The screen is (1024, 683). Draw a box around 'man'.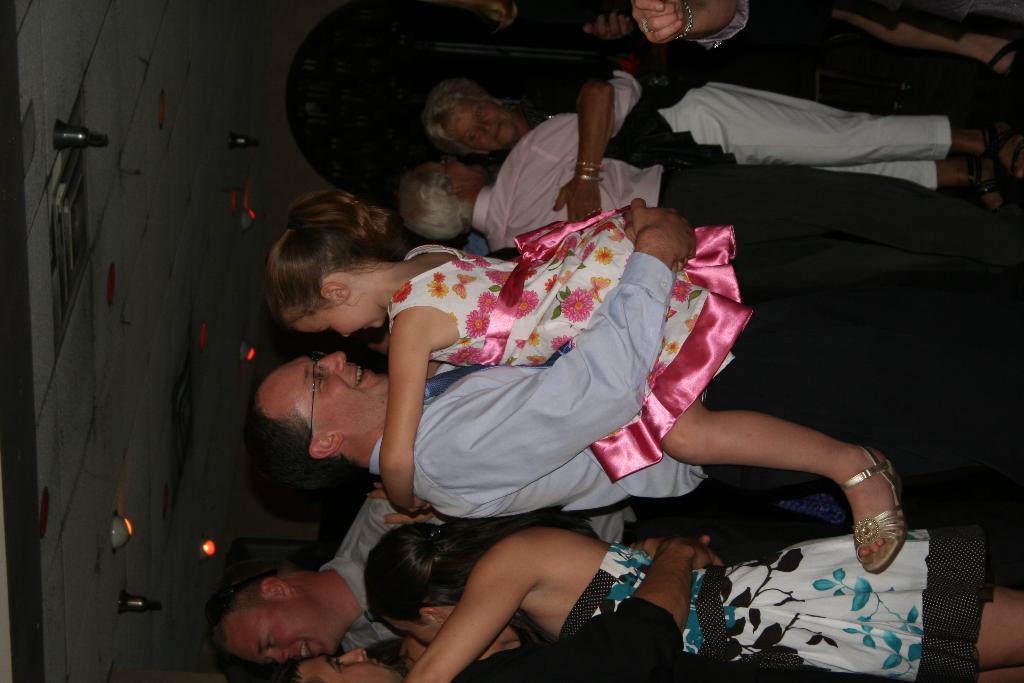
[404,54,1023,252].
